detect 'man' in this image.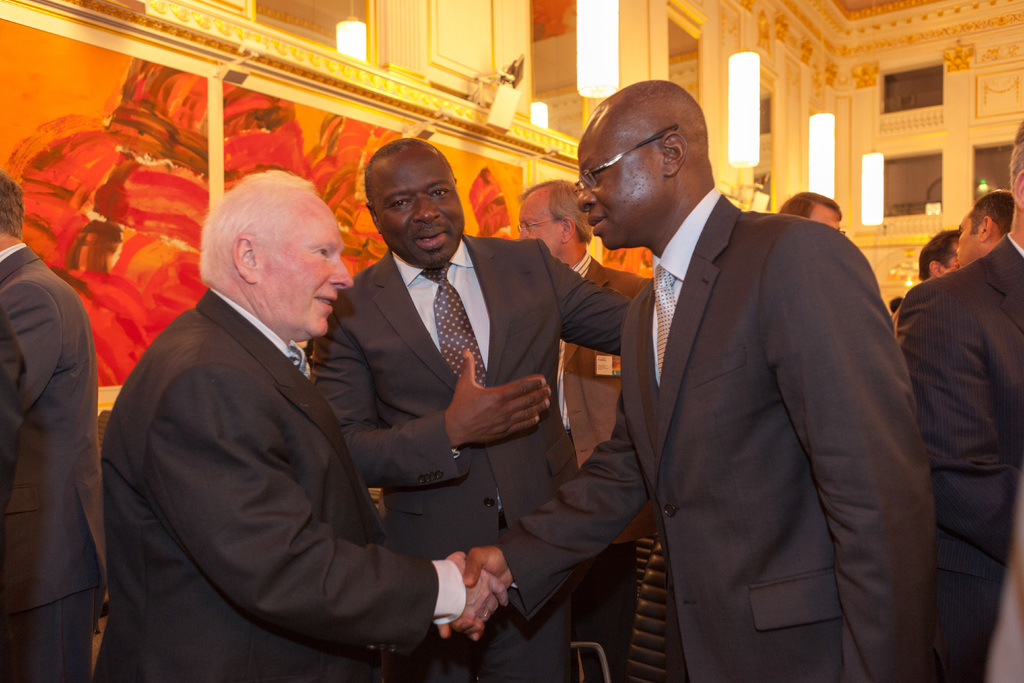
Detection: (left=449, top=70, right=940, bottom=682).
